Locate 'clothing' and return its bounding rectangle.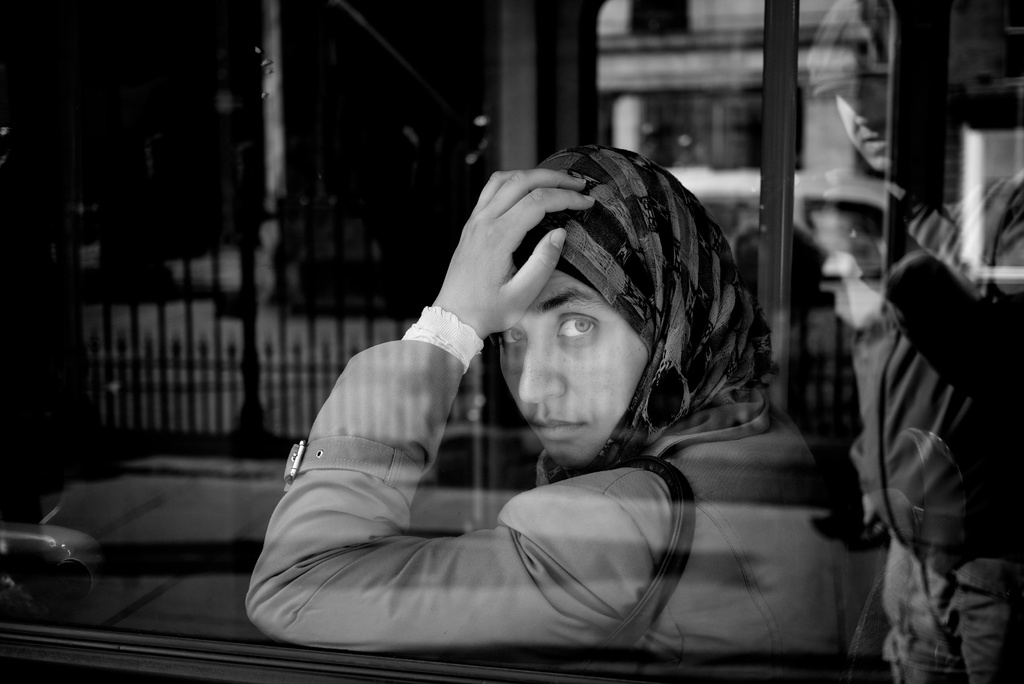
(x1=245, y1=332, x2=846, y2=658).
